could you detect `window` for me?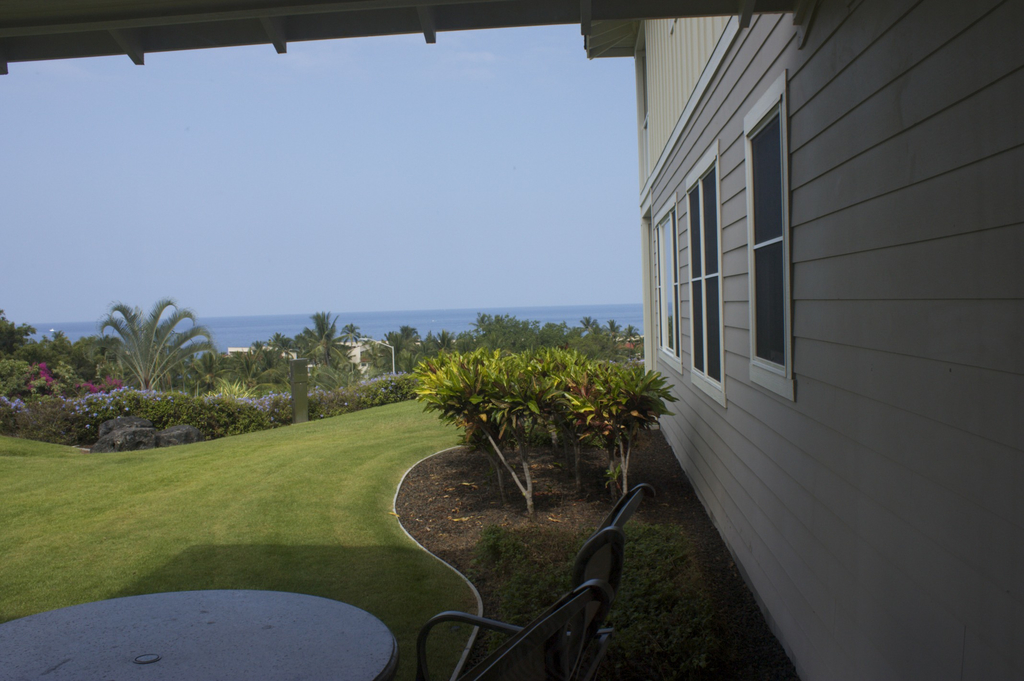
Detection result: [left=739, top=72, right=792, bottom=404].
